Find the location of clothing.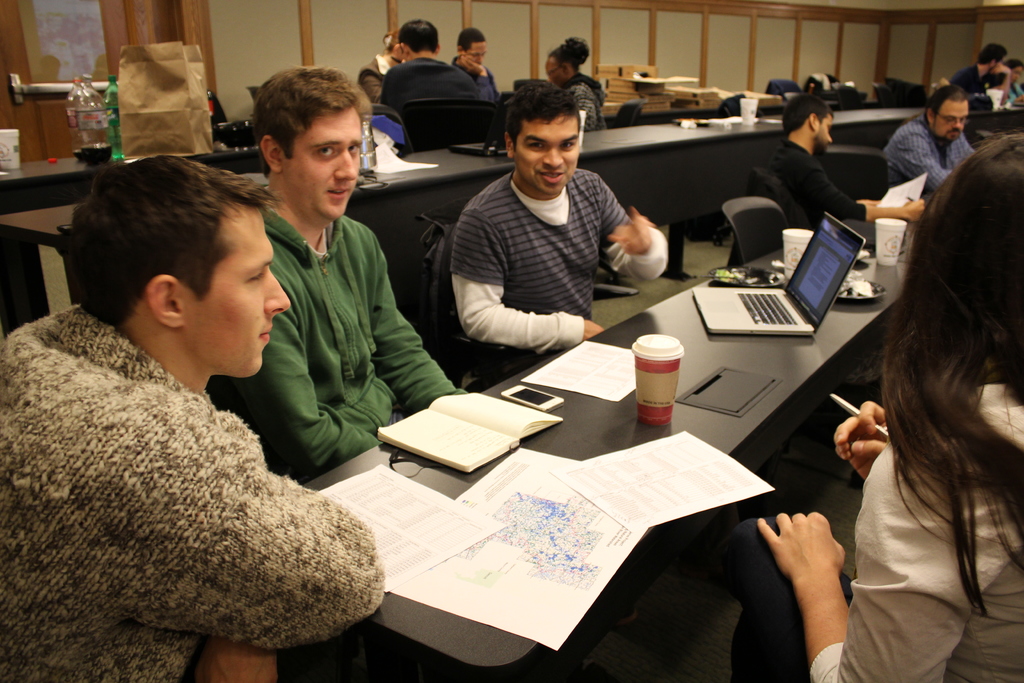
Location: detection(705, 361, 1023, 682).
